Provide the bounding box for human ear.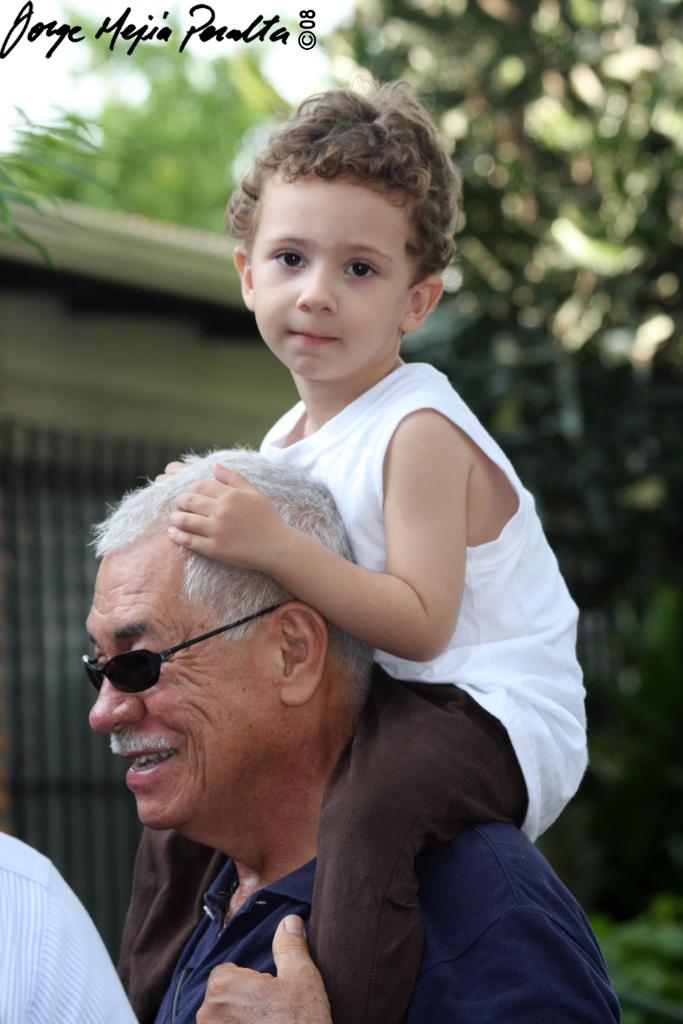
select_region(397, 273, 443, 335).
